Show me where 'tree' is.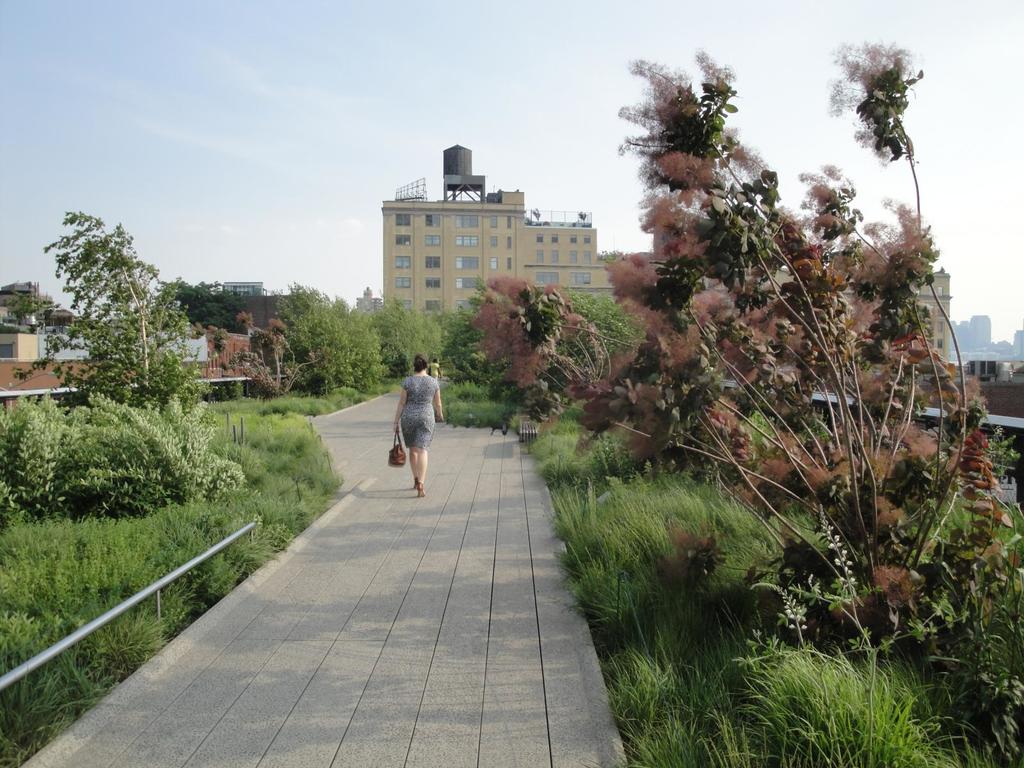
'tree' is at x1=40 y1=198 x2=204 y2=456.
